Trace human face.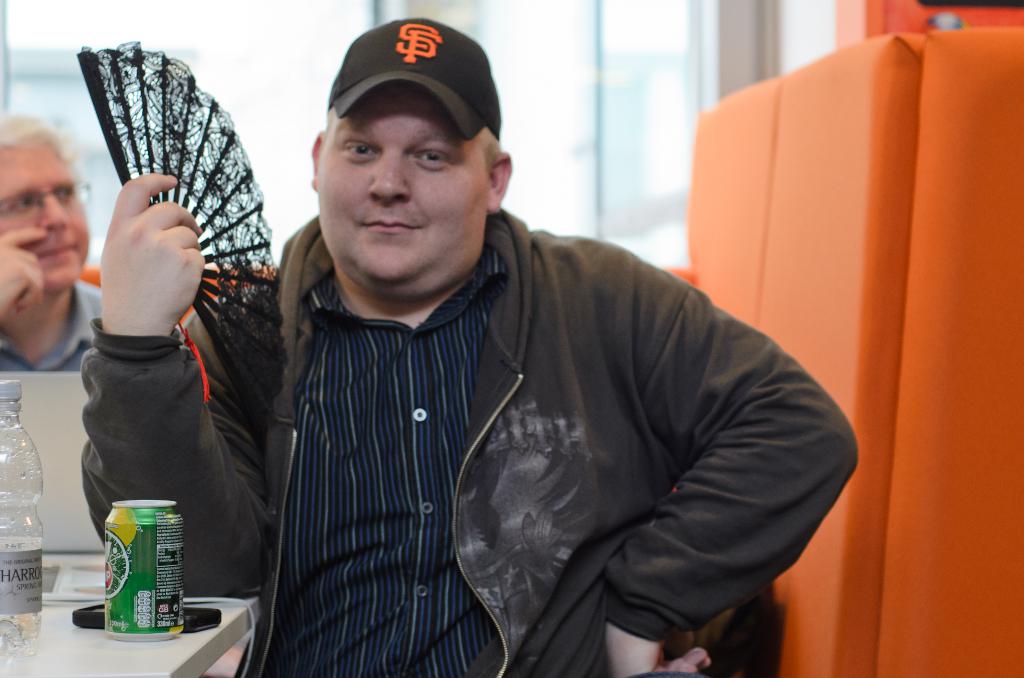
Traced to [316,86,493,281].
